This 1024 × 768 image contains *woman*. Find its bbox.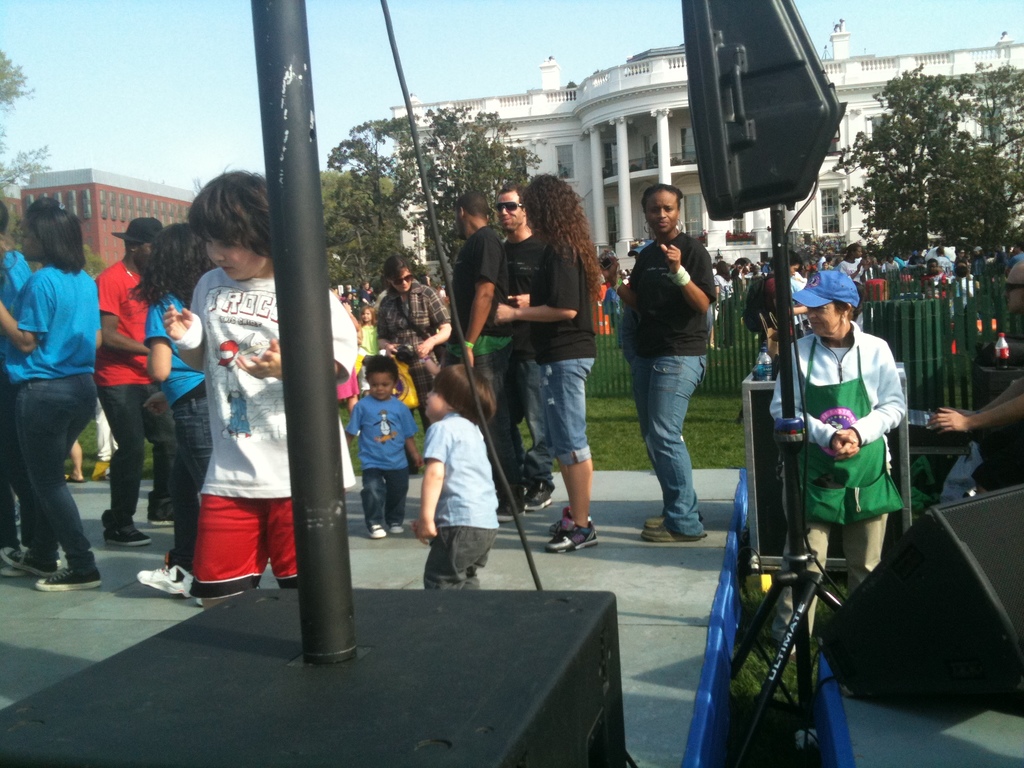
x1=2 y1=182 x2=111 y2=598.
